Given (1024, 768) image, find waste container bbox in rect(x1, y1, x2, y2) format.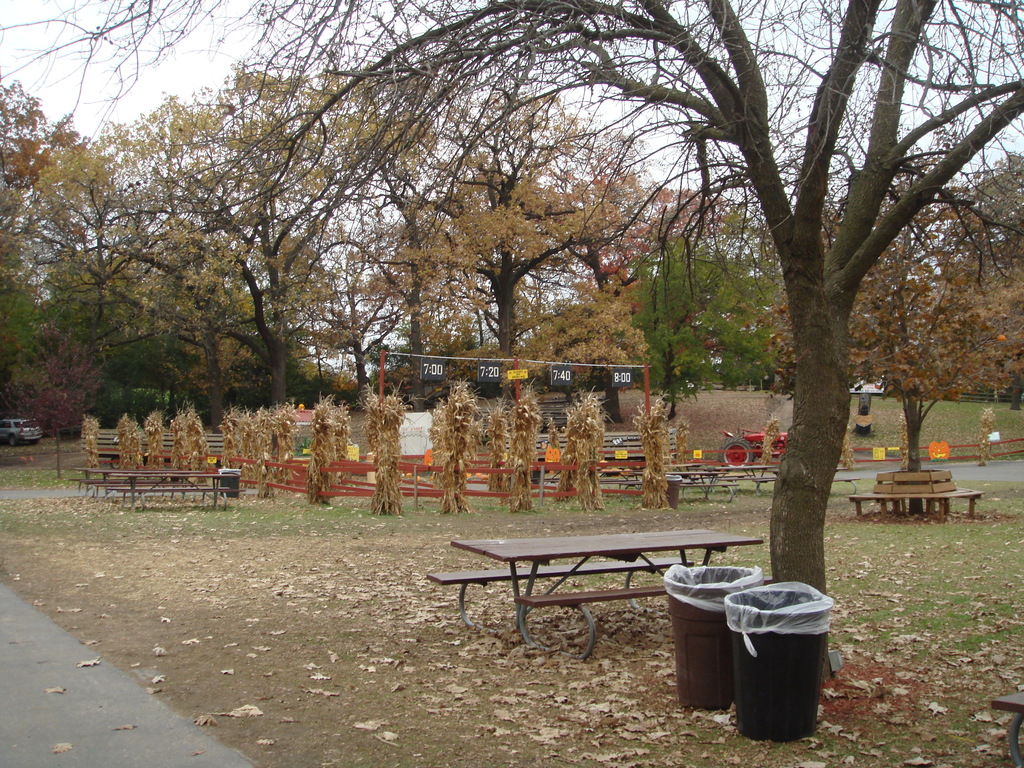
rect(214, 464, 250, 500).
